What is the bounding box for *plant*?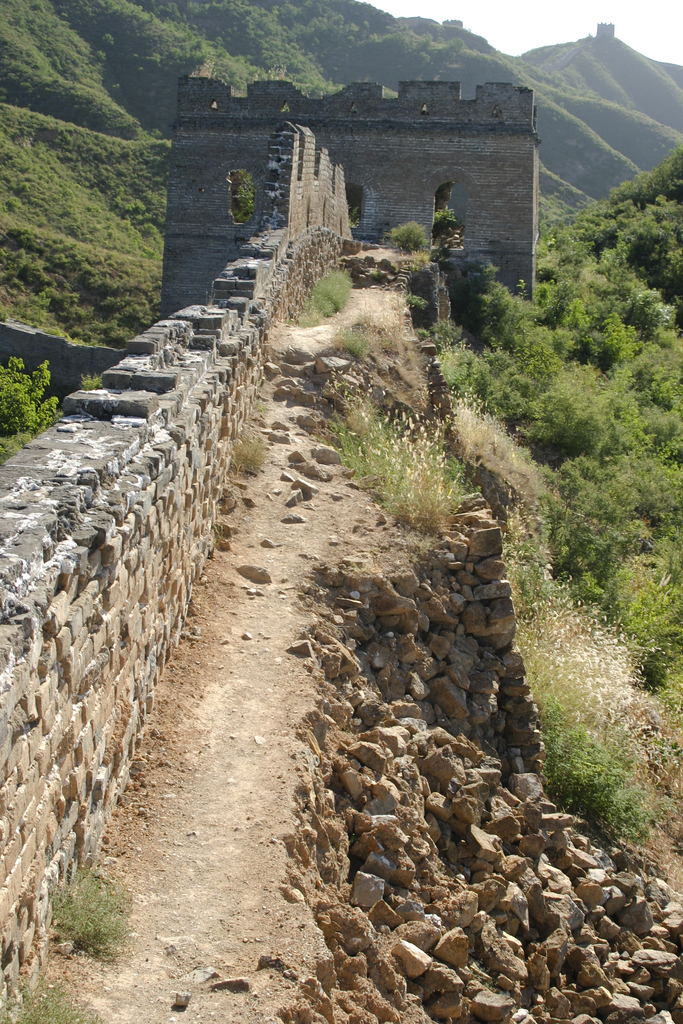
bbox=(407, 291, 427, 312).
